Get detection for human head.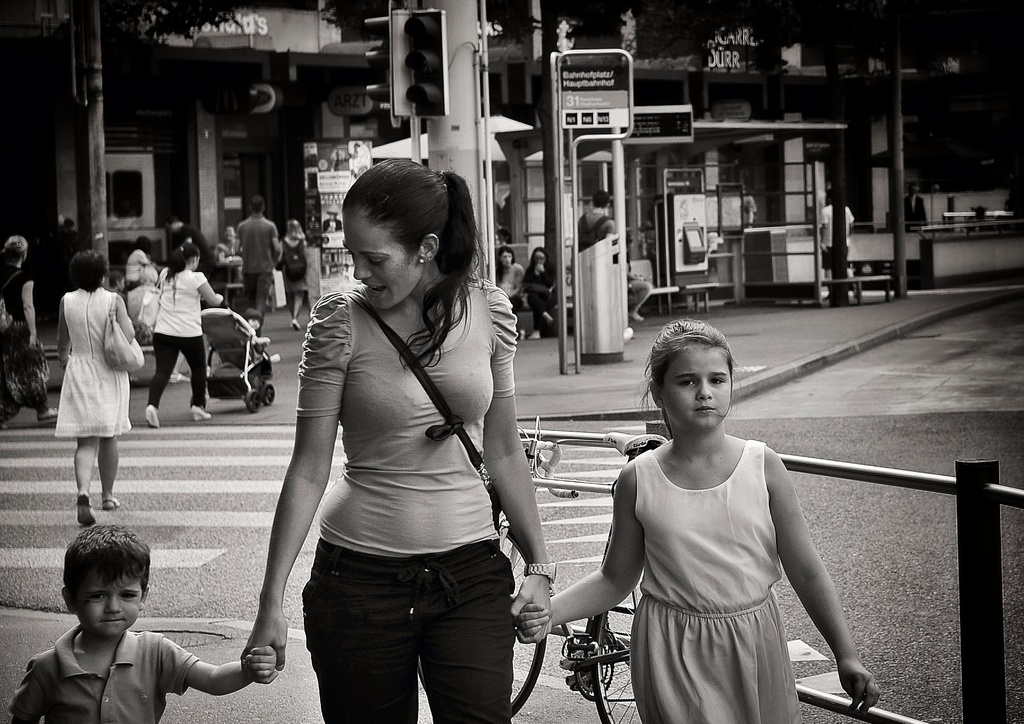
Detection: l=220, t=227, r=236, b=241.
